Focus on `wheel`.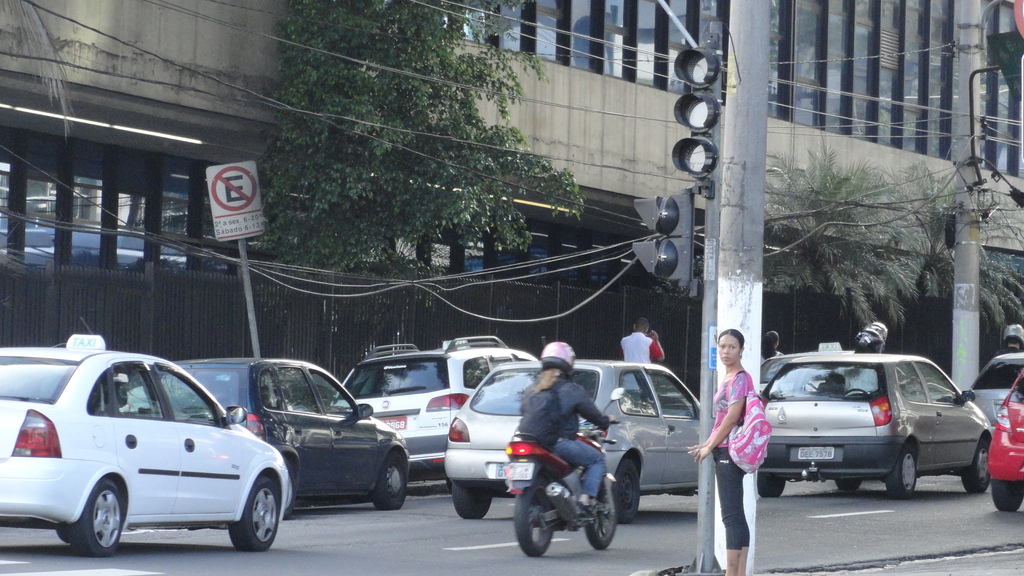
Focused at select_region(964, 440, 992, 495).
